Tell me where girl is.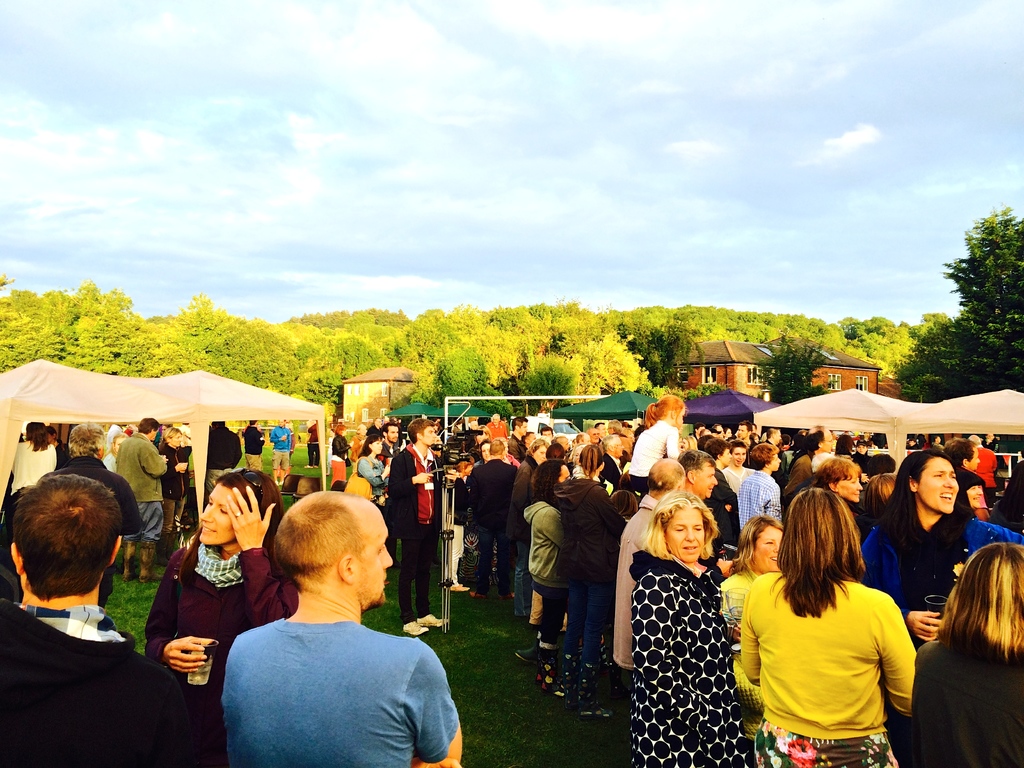
girl is at (x1=738, y1=485, x2=916, y2=767).
